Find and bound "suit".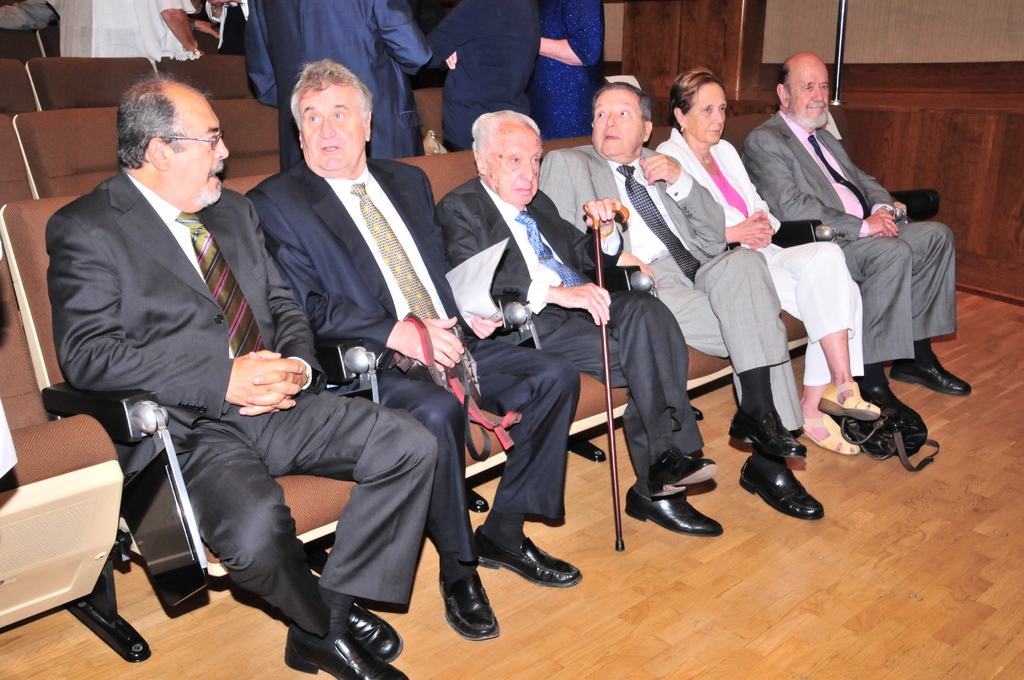
Bound: <region>738, 101, 967, 382</region>.
